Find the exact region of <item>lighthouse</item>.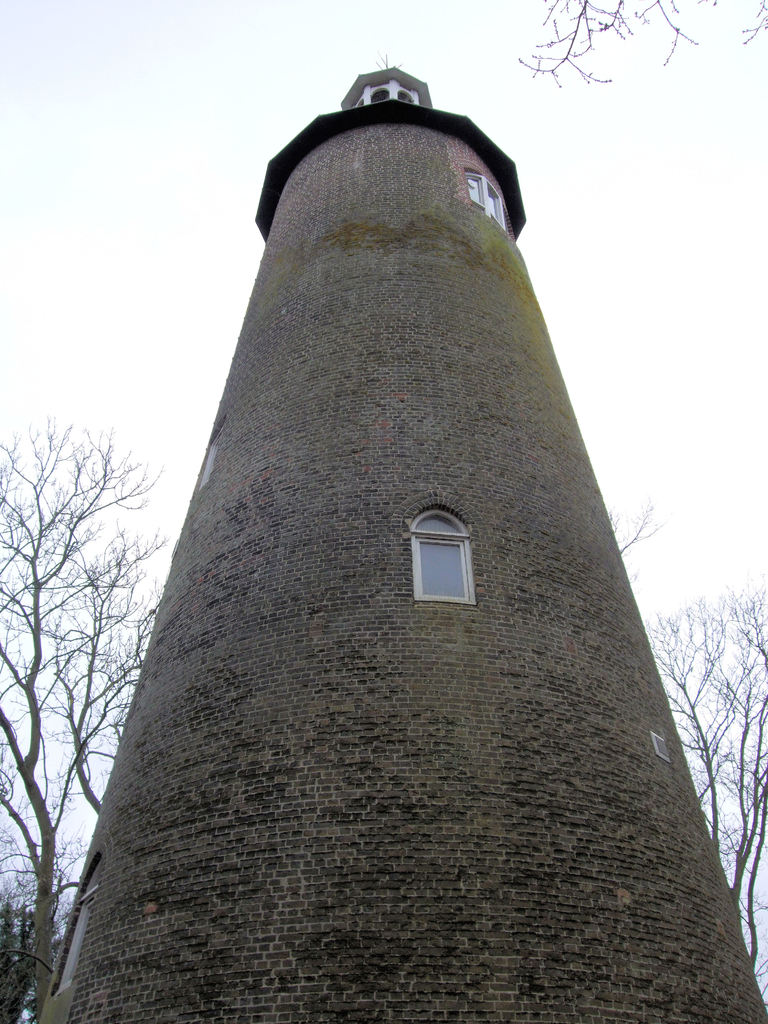
Exact region: bbox=[77, 26, 719, 954].
